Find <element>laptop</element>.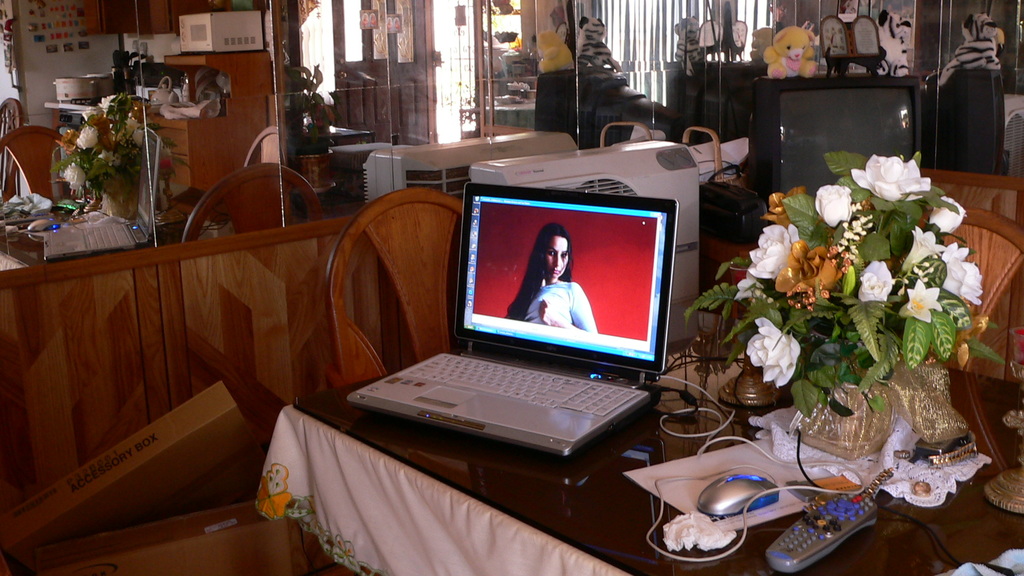
locate(360, 154, 685, 483).
